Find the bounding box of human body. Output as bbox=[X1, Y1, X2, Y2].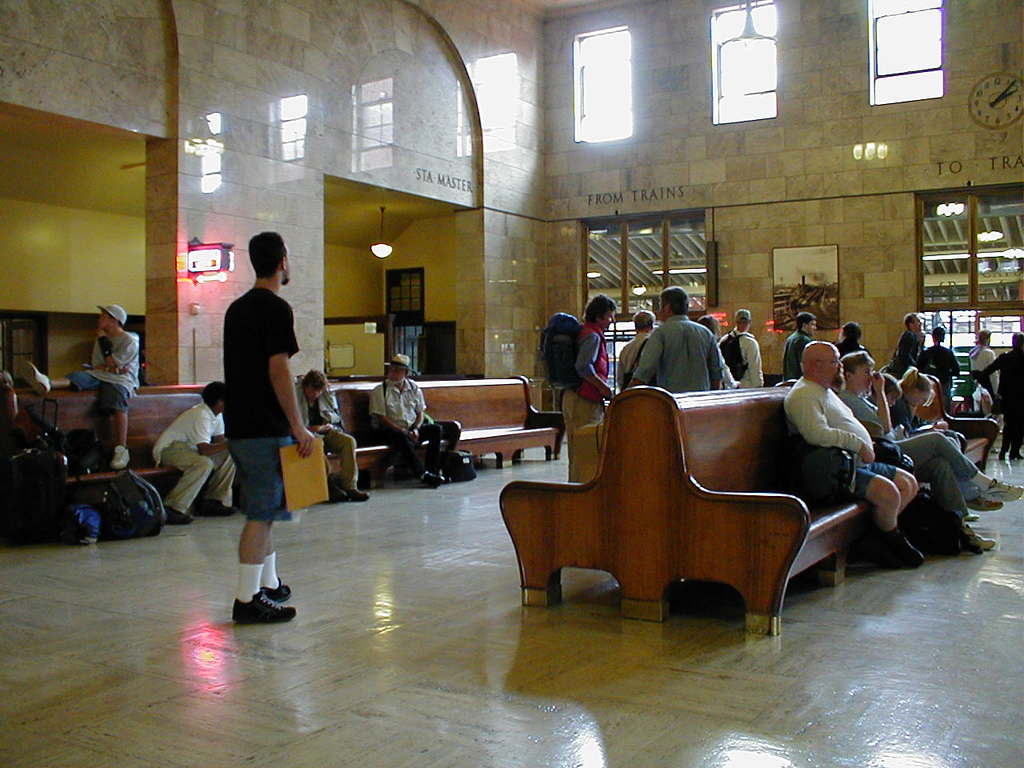
bbox=[719, 304, 767, 390].
